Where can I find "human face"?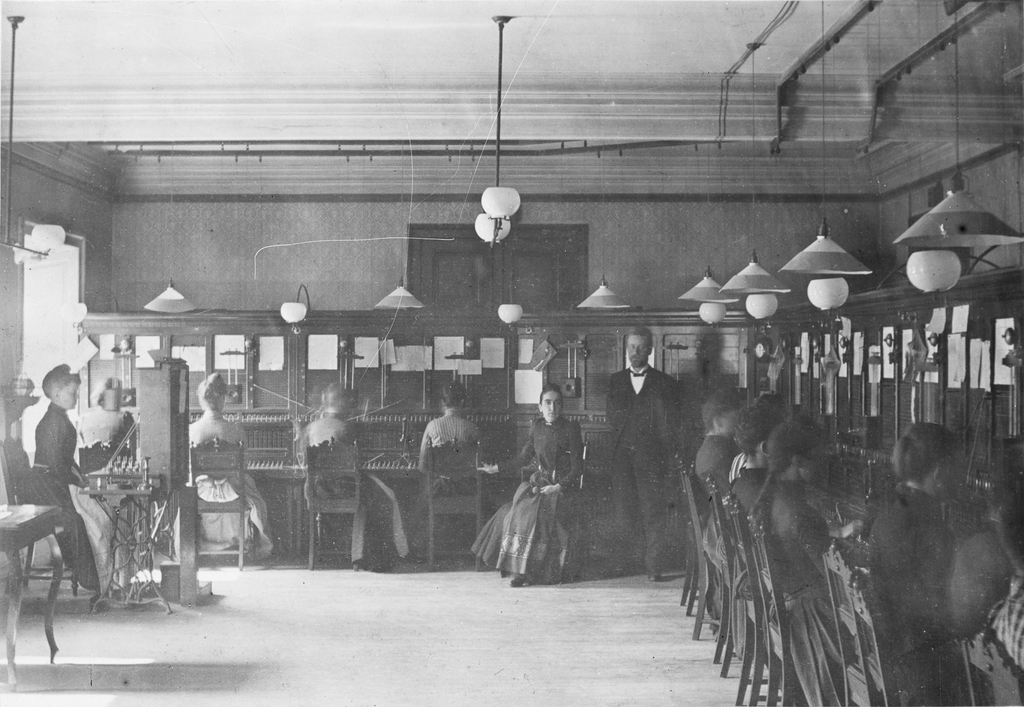
You can find it at (724,409,739,433).
